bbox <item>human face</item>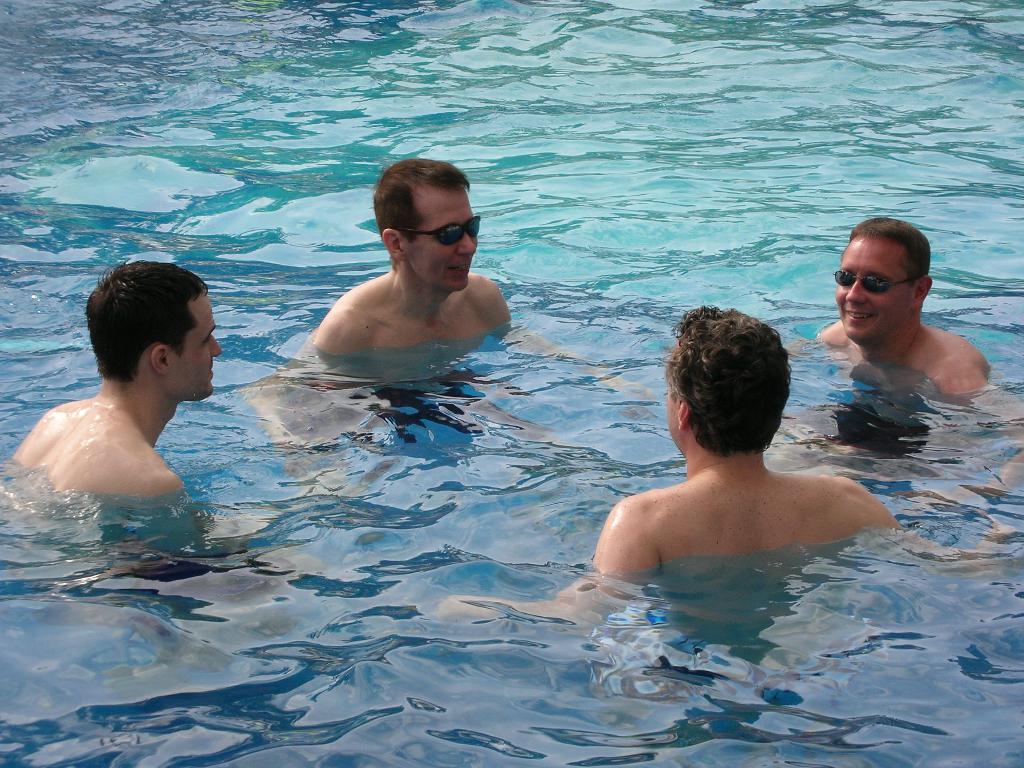
x1=163, y1=288, x2=228, y2=404
